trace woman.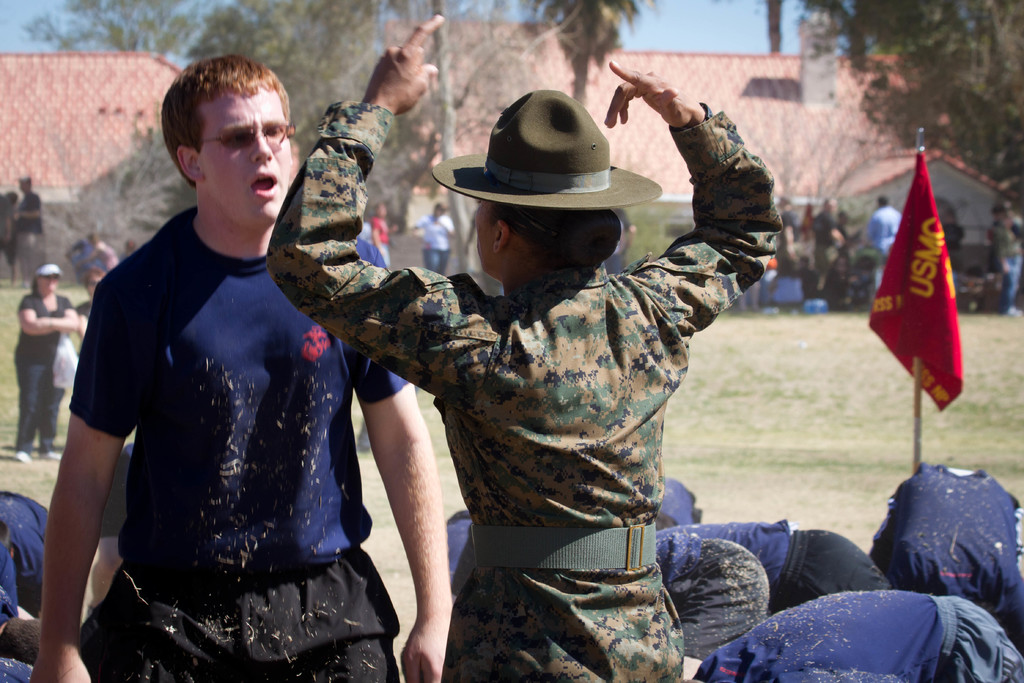
Traced to {"left": 989, "top": 206, "right": 1021, "bottom": 315}.
